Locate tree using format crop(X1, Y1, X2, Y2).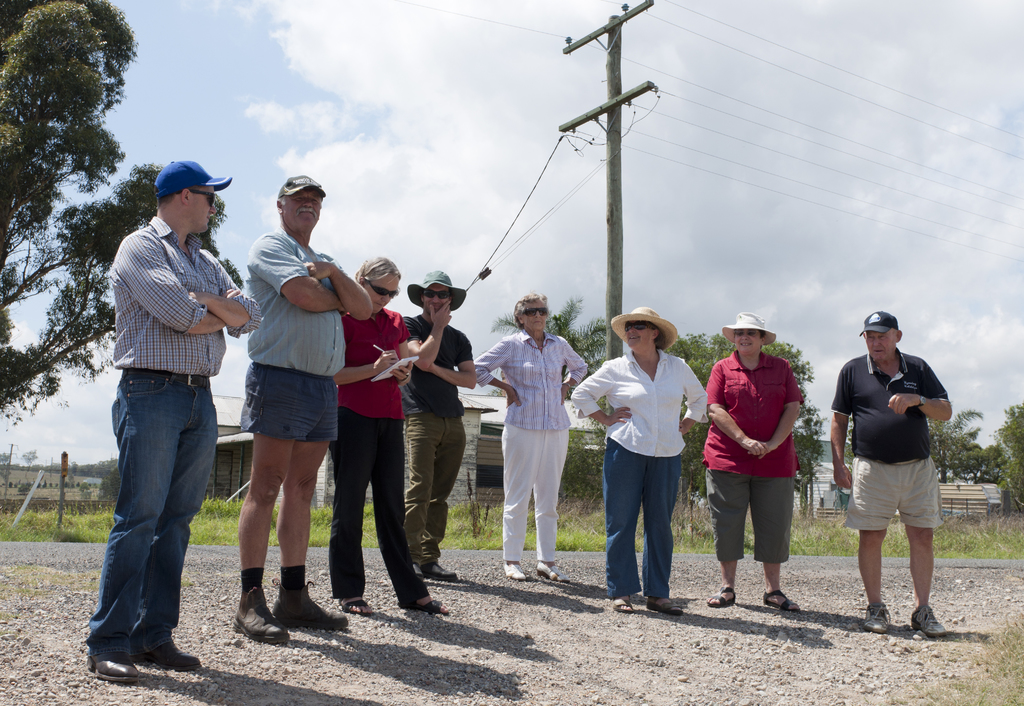
crop(493, 293, 612, 399).
